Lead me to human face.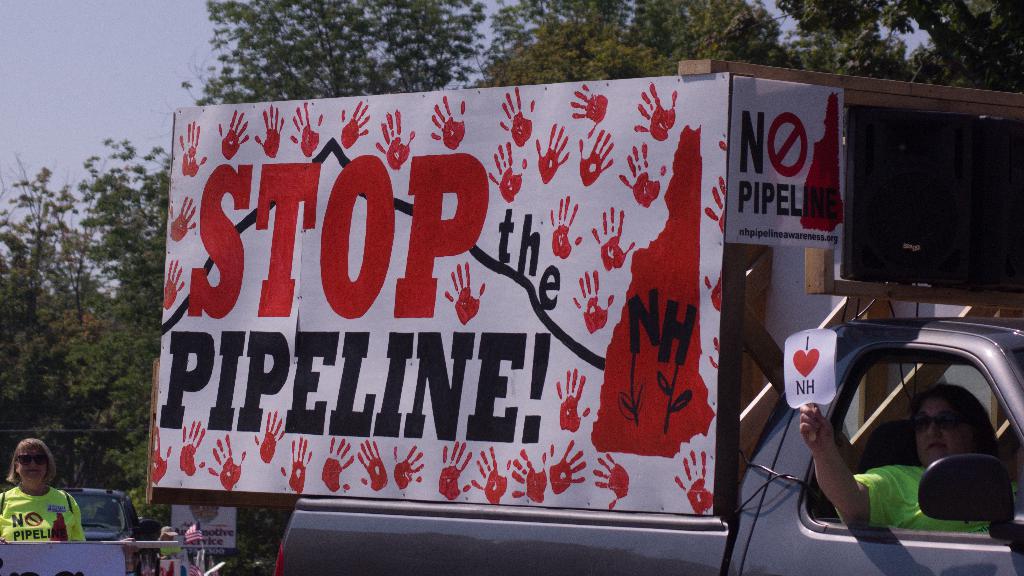
Lead to crop(917, 390, 971, 461).
